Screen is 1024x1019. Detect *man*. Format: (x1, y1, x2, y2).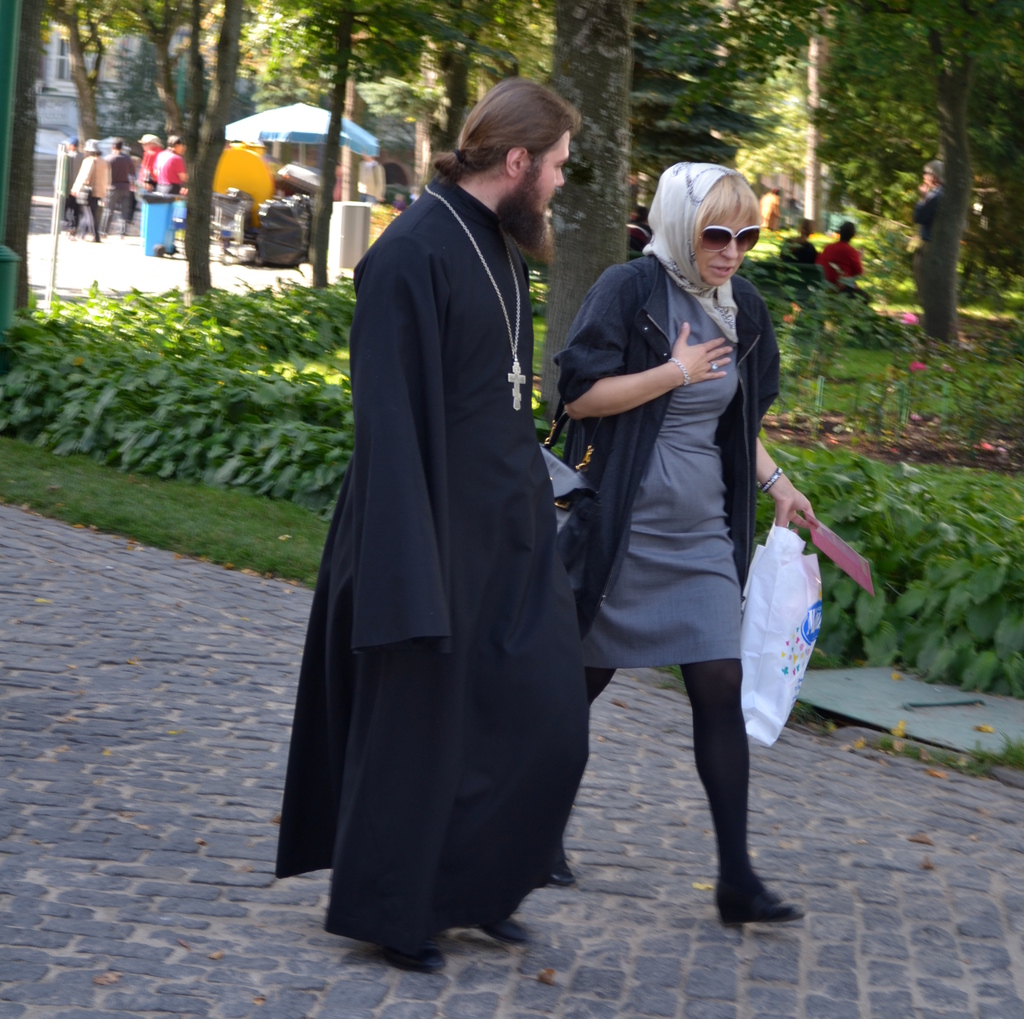
(816, 222, 870, 302).
